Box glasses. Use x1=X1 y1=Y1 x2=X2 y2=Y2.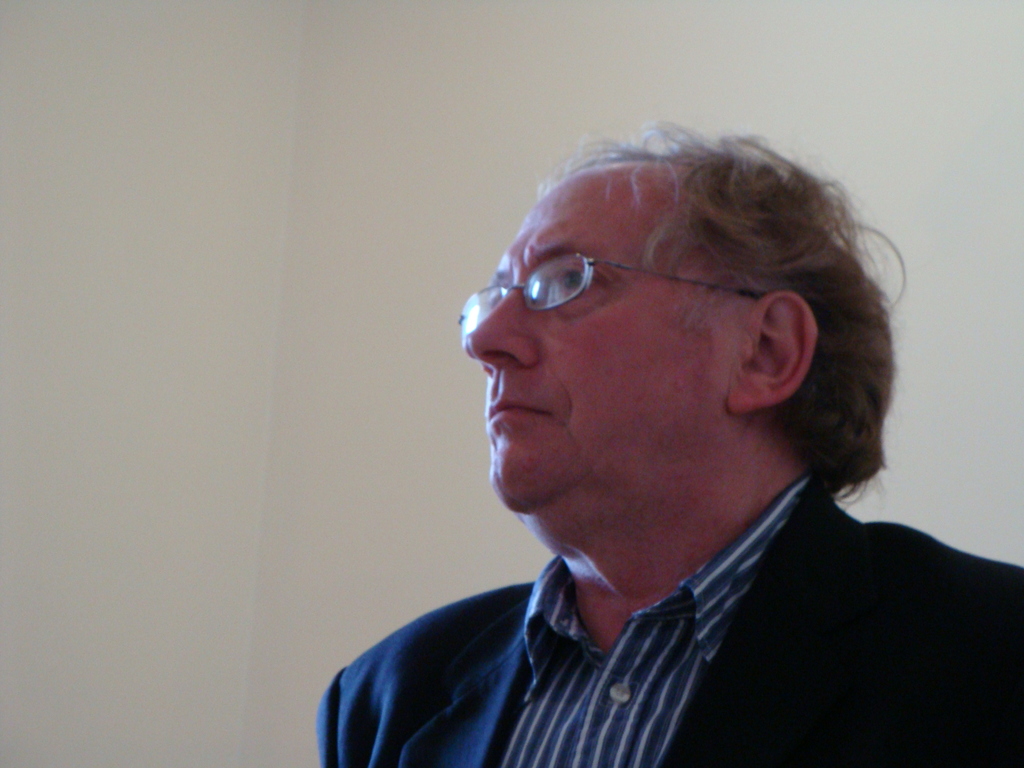
x1=464 y1=243 x2=763 y2=349.
